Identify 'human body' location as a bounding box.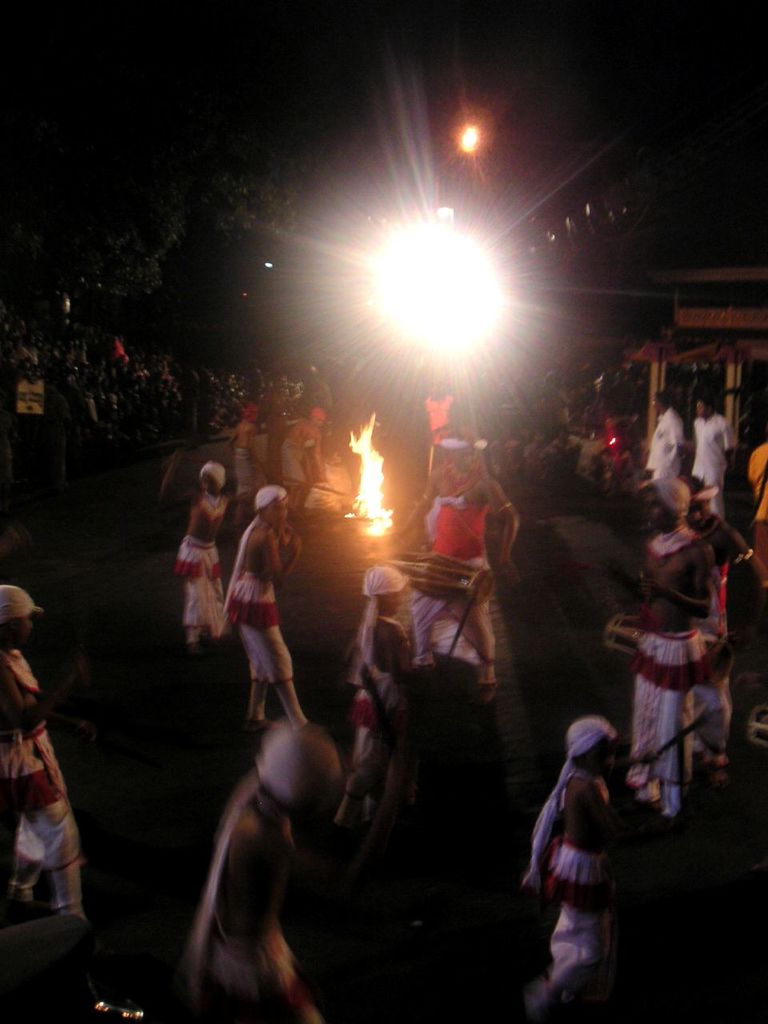
382,426,530,697.
